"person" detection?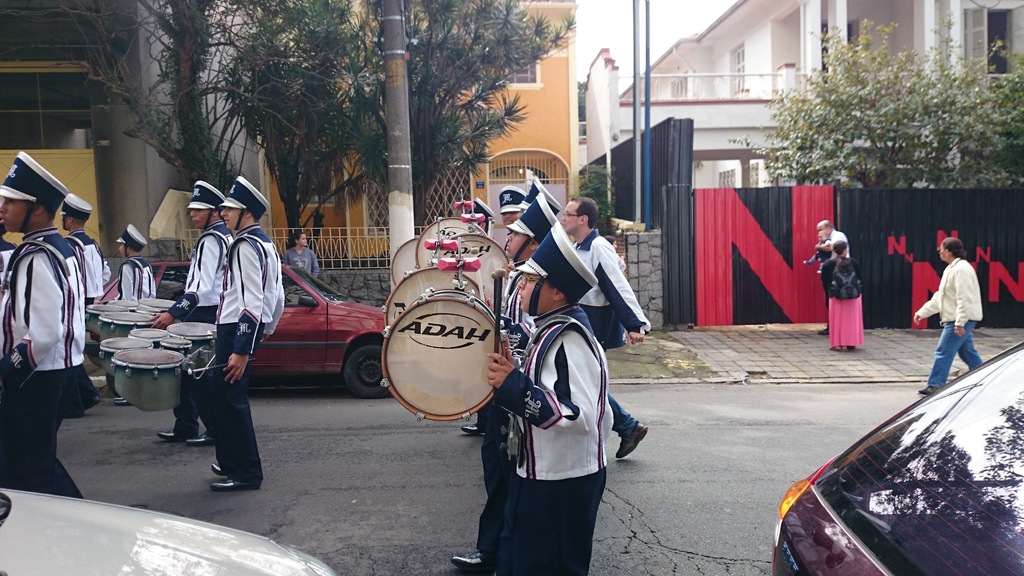
pyautogui.locateOnScreen(0, 207, 18, 298)
